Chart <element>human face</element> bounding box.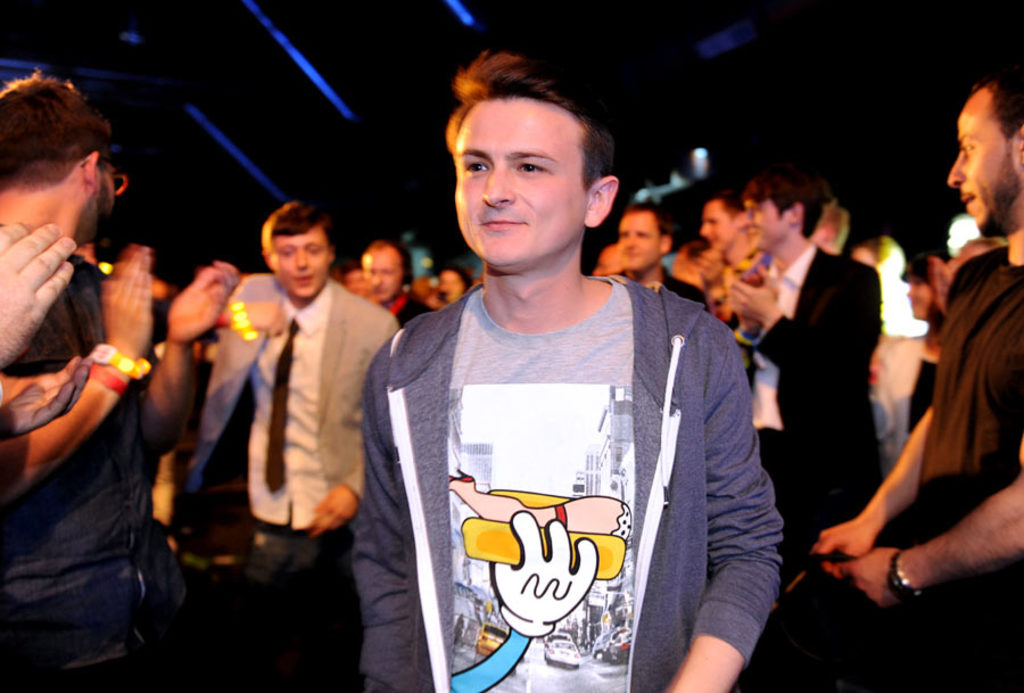
Charted: x1=453 y1=99 x2=596 y2=271.
